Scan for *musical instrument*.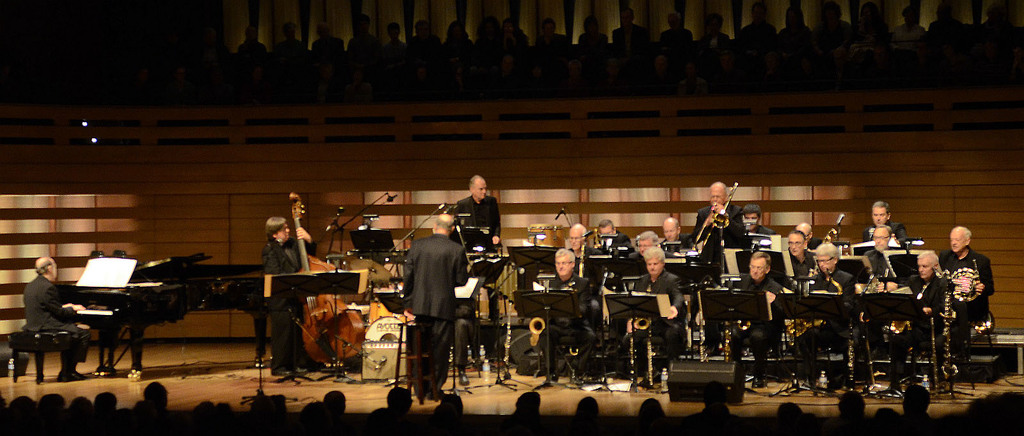
Scan result: <box>629,273,654,331</box>.
